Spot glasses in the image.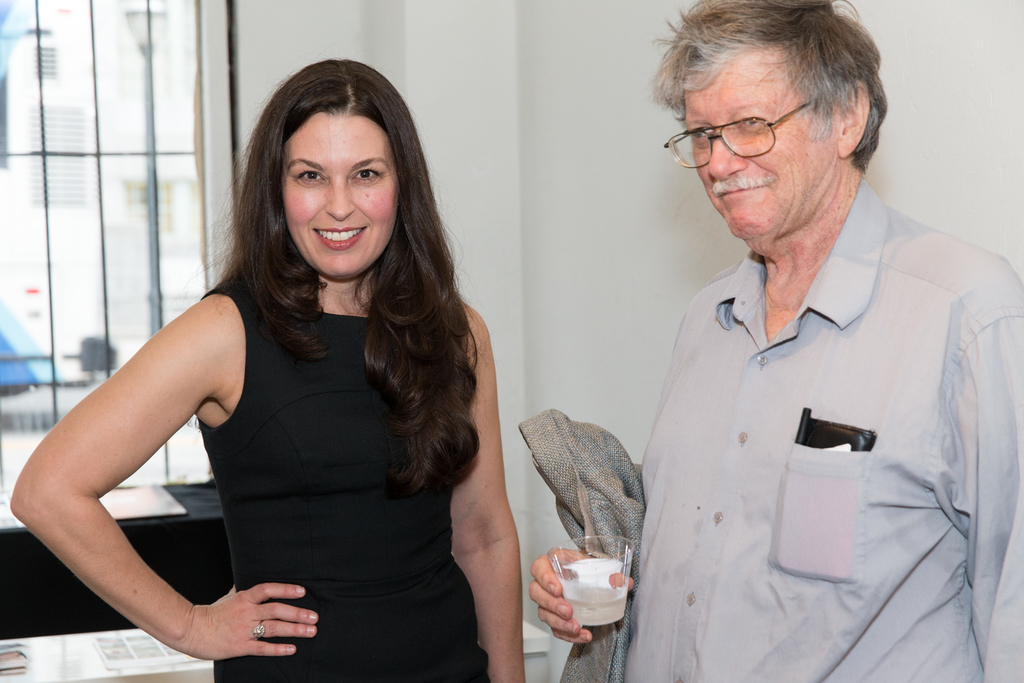
glasses found at pyautogui.locateOnScreen(664, 103, 814, 167).
